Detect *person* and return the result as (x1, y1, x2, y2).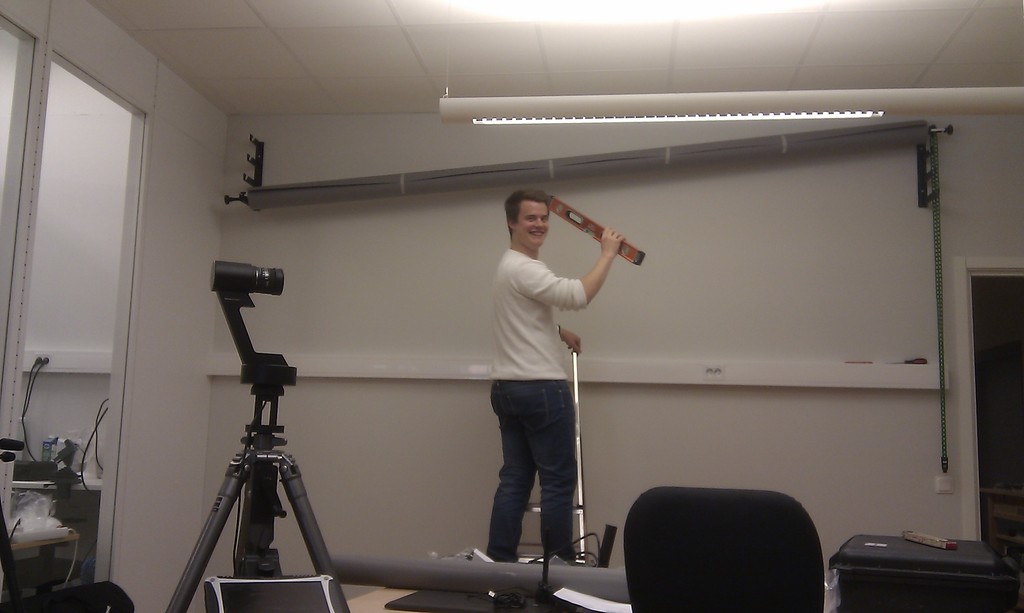
(479, 169, 619, 591).
